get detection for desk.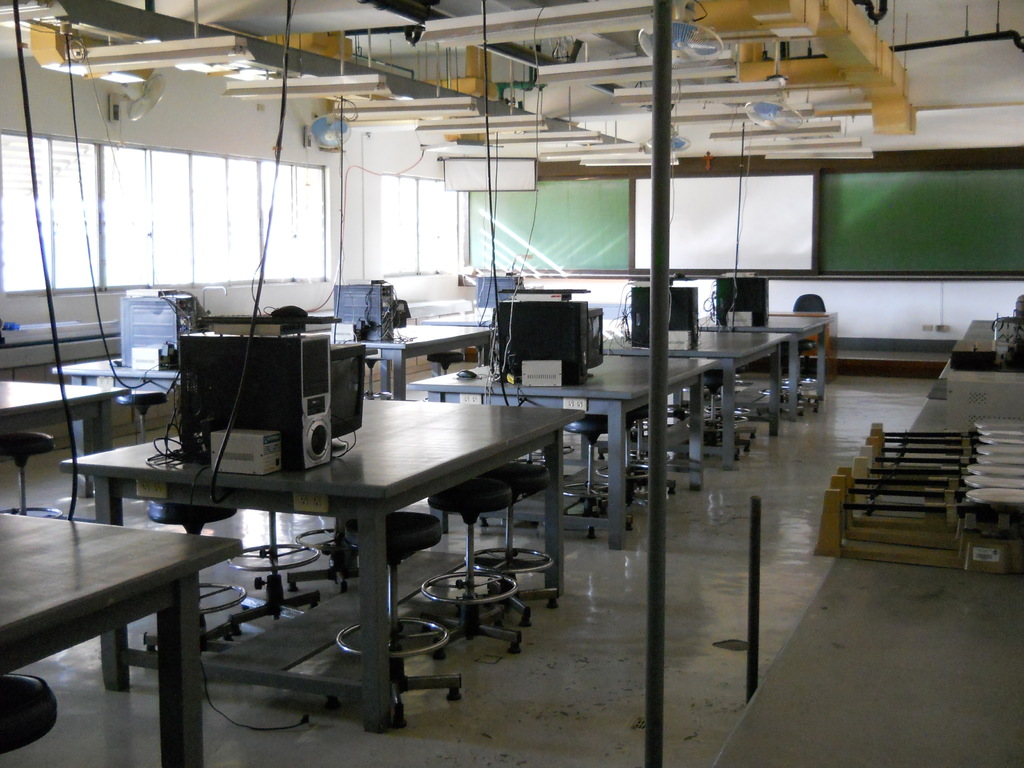
Detection: (132,371,597,684).
